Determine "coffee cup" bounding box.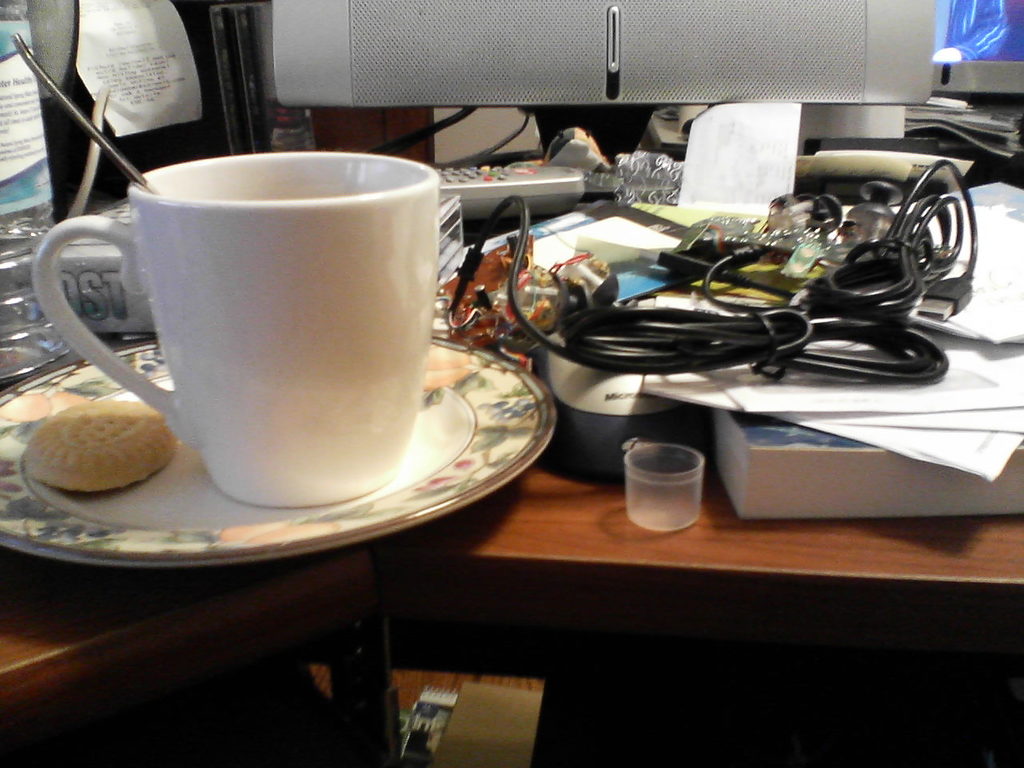
Determined: [33,149,442,511].
